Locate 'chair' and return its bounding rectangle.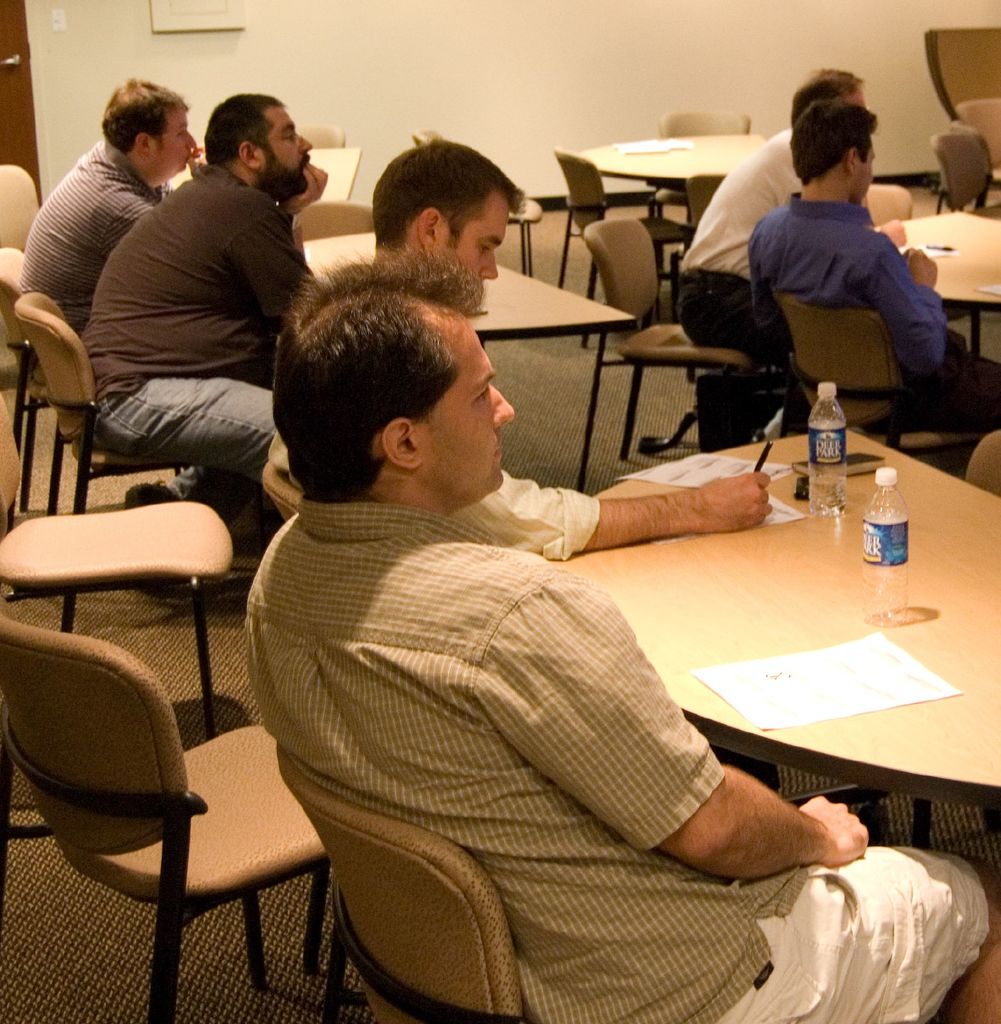
547:140:698:340.
